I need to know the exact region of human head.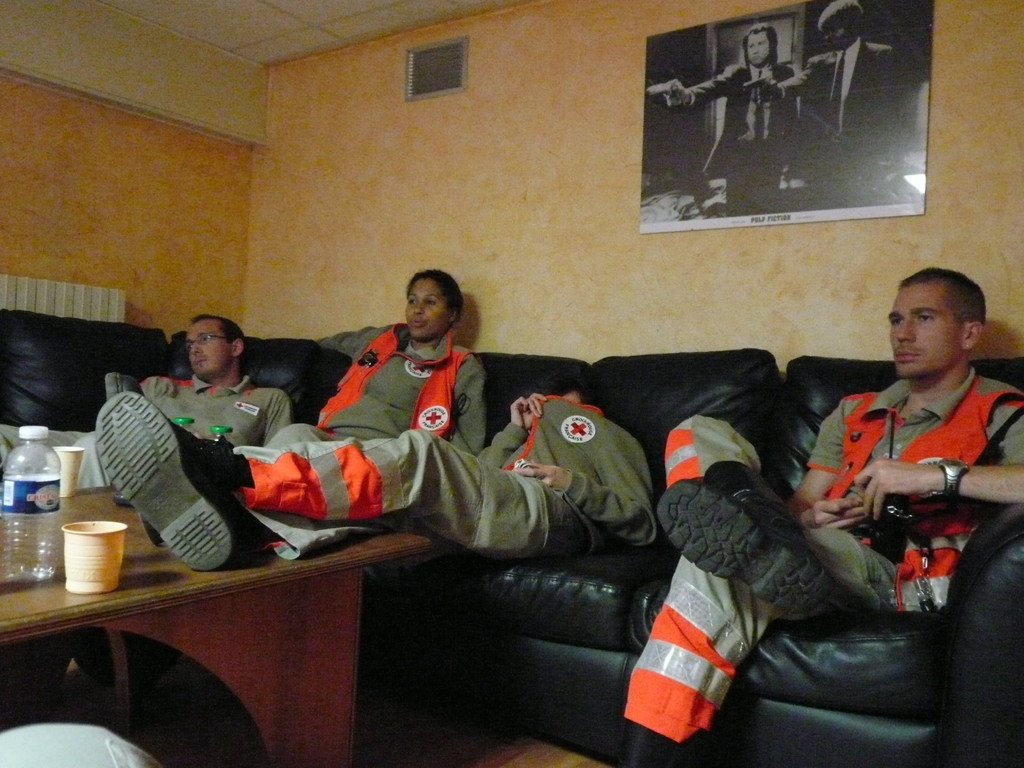
Region: (741, 24, 777, 67).
